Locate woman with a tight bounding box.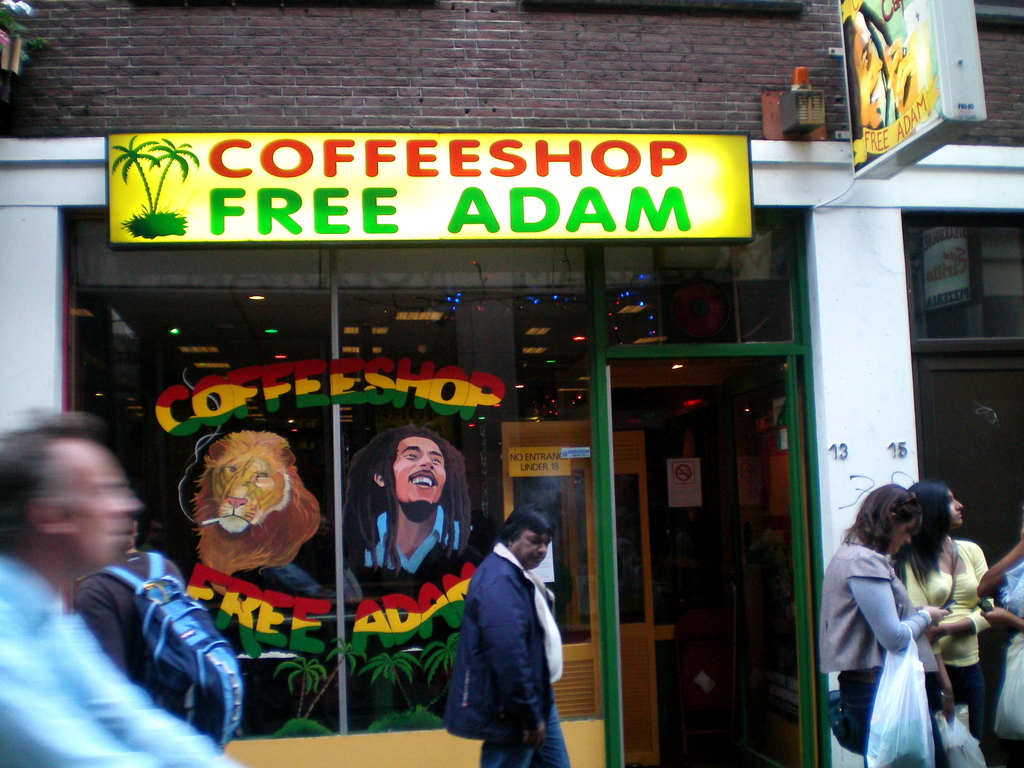
(left=905, top=483, right=994, bottom=767).
